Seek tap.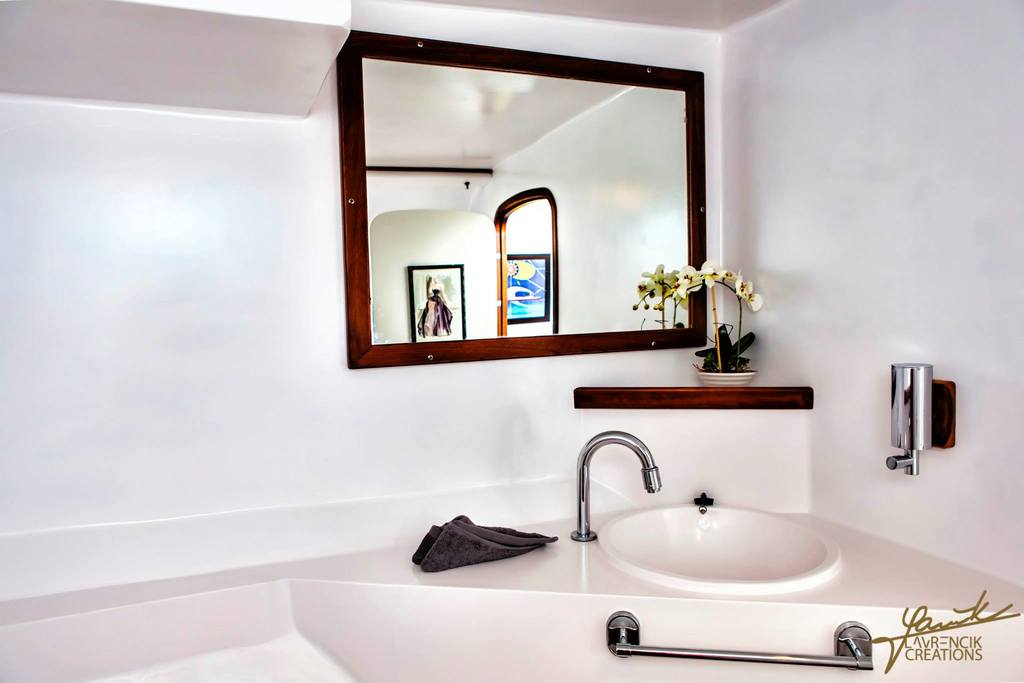
bbox=[577, 429, 665, 541].
